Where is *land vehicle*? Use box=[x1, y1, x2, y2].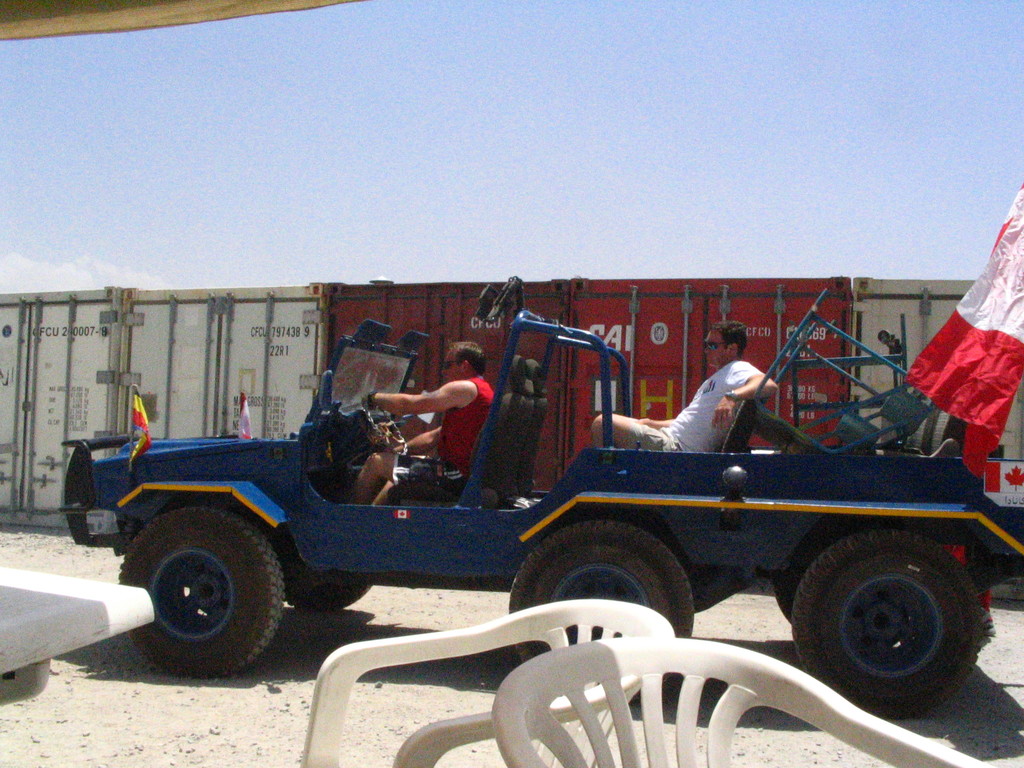
box=[45, 196, 1022, 692].
